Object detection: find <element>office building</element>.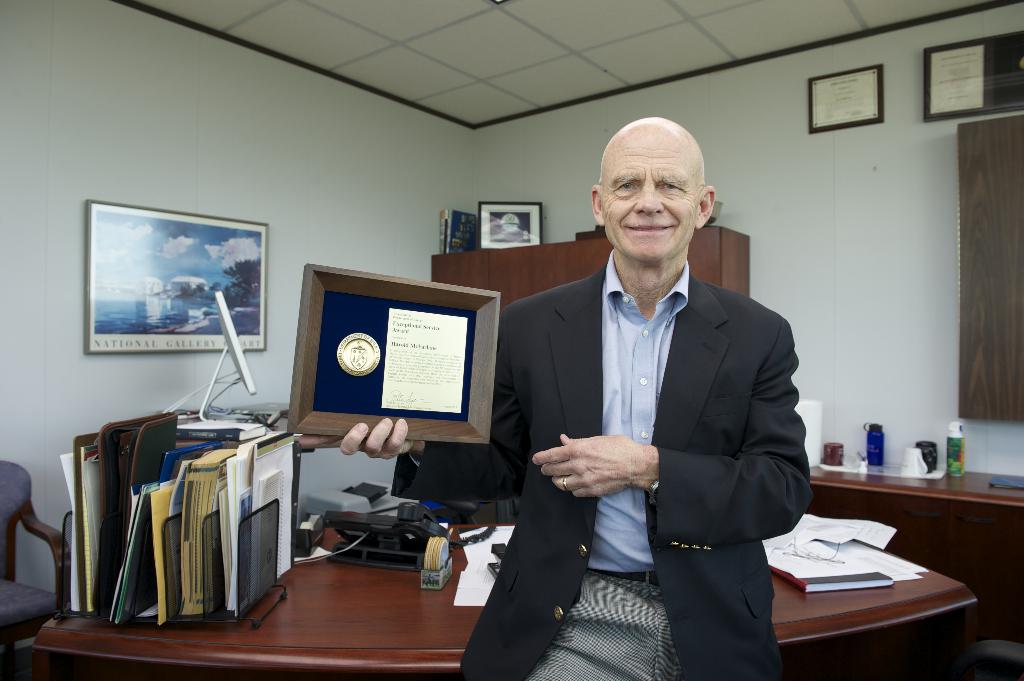
box=[27, 61, 1011, 680].
